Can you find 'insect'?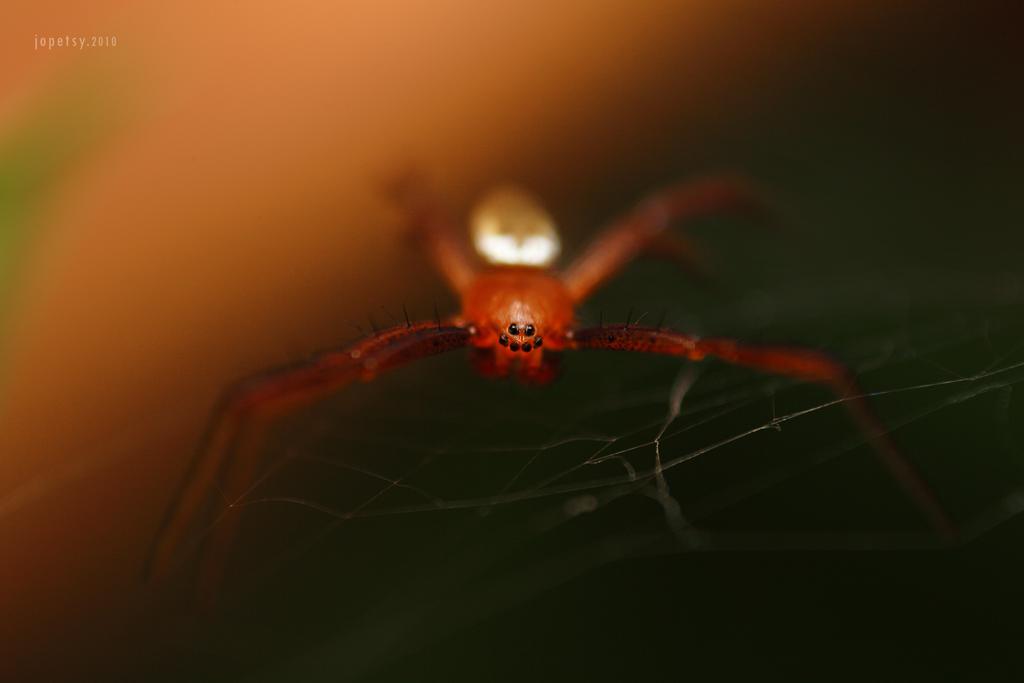
Yes, bounding box: [139,175,969,651].
